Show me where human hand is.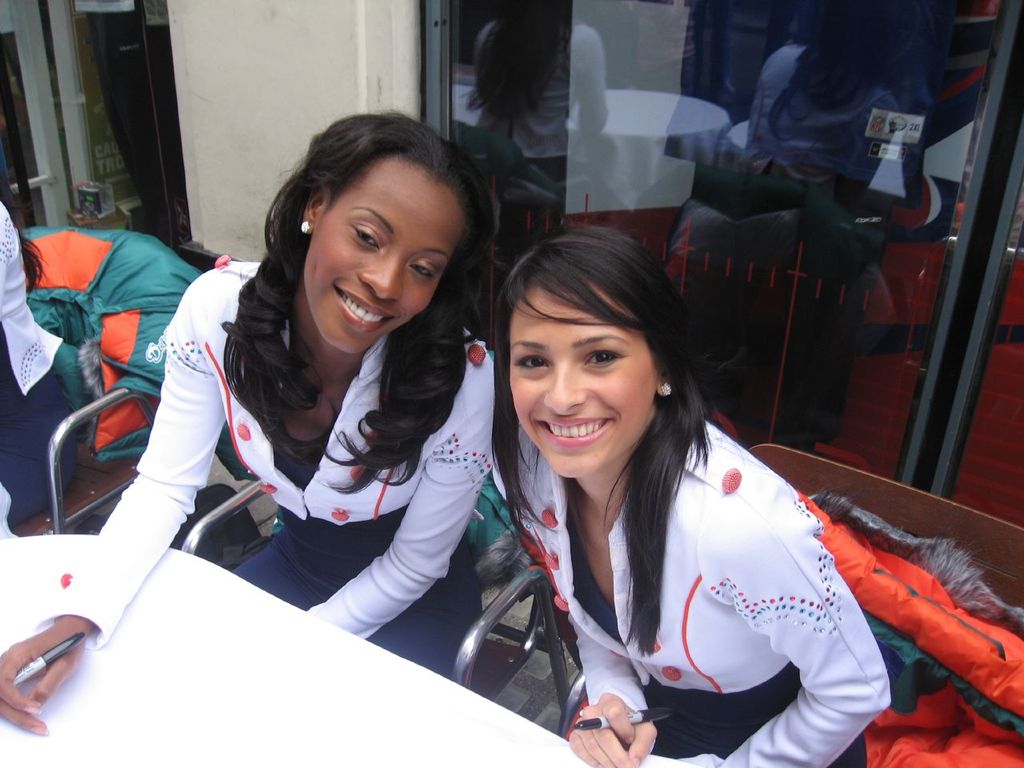
human hand is at (left=578, top=677, right=657, bottom=766).
